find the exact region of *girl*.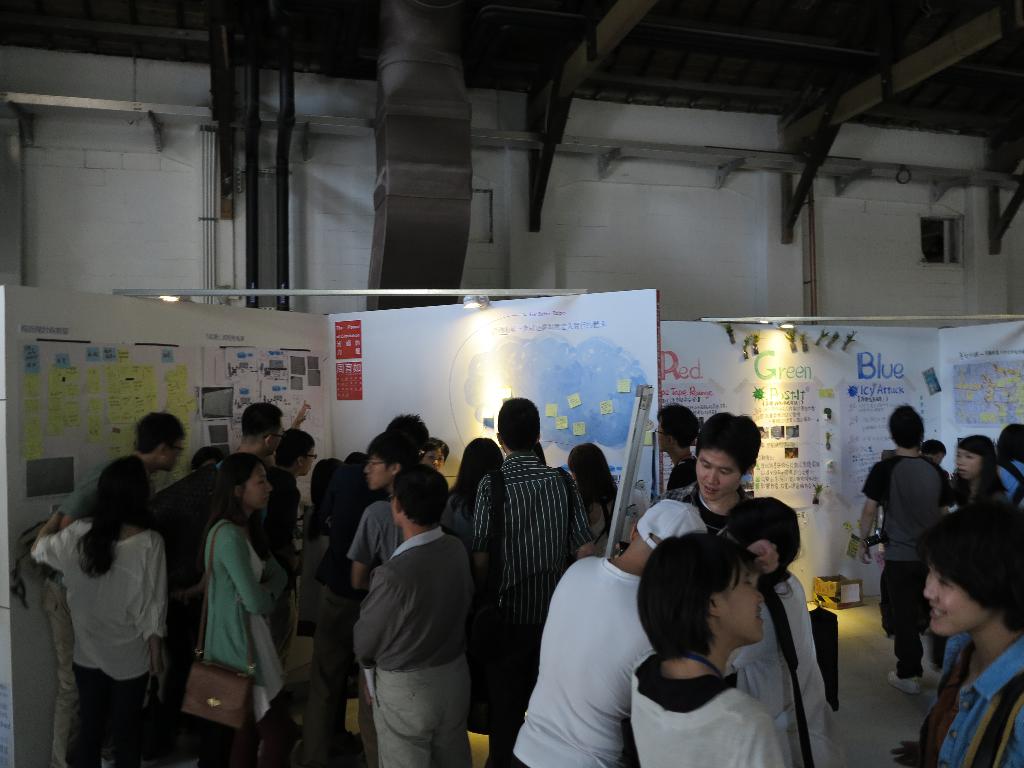
Exact region: x1=722 y1=493 x2=845 y2=767.
